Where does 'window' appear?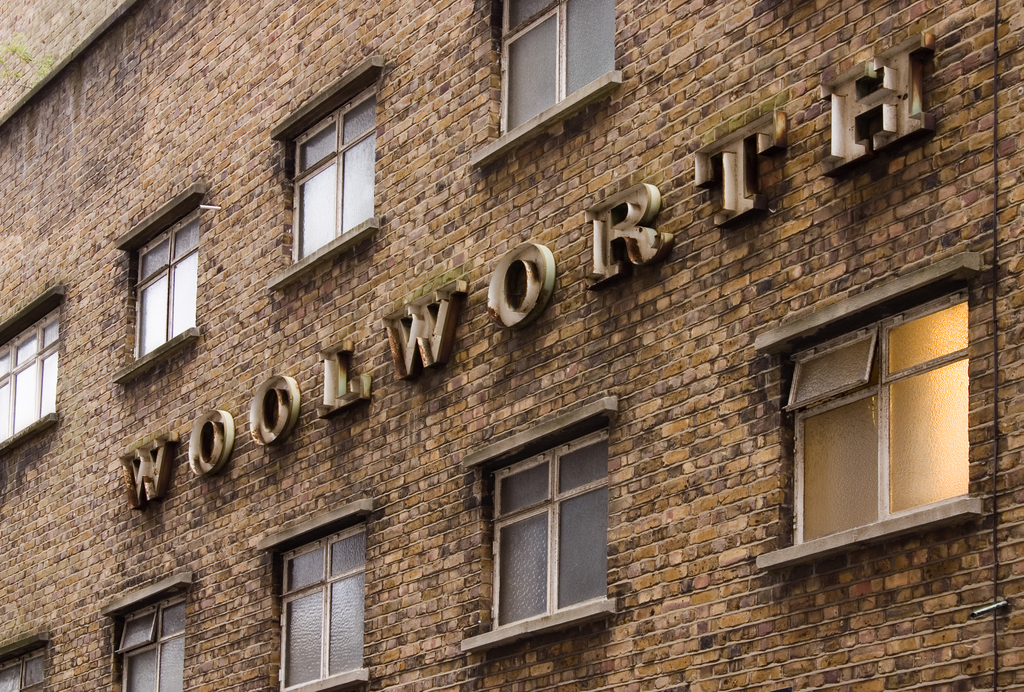
Appears at crop(468, 0, 623, 166).
